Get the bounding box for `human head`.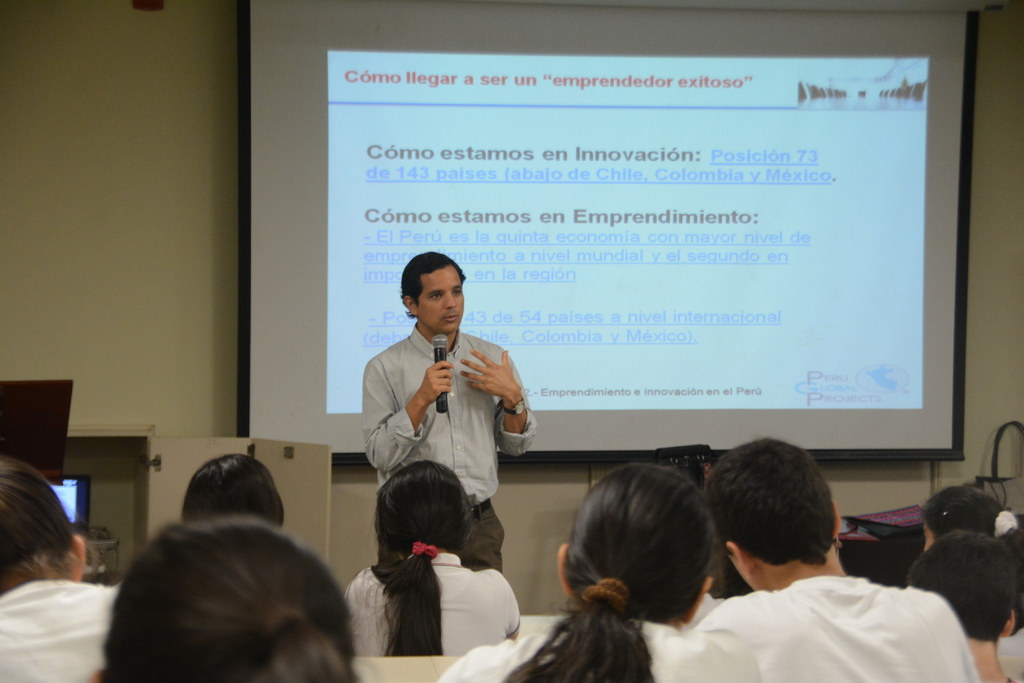
BBox(376, 462, 468, 555).
